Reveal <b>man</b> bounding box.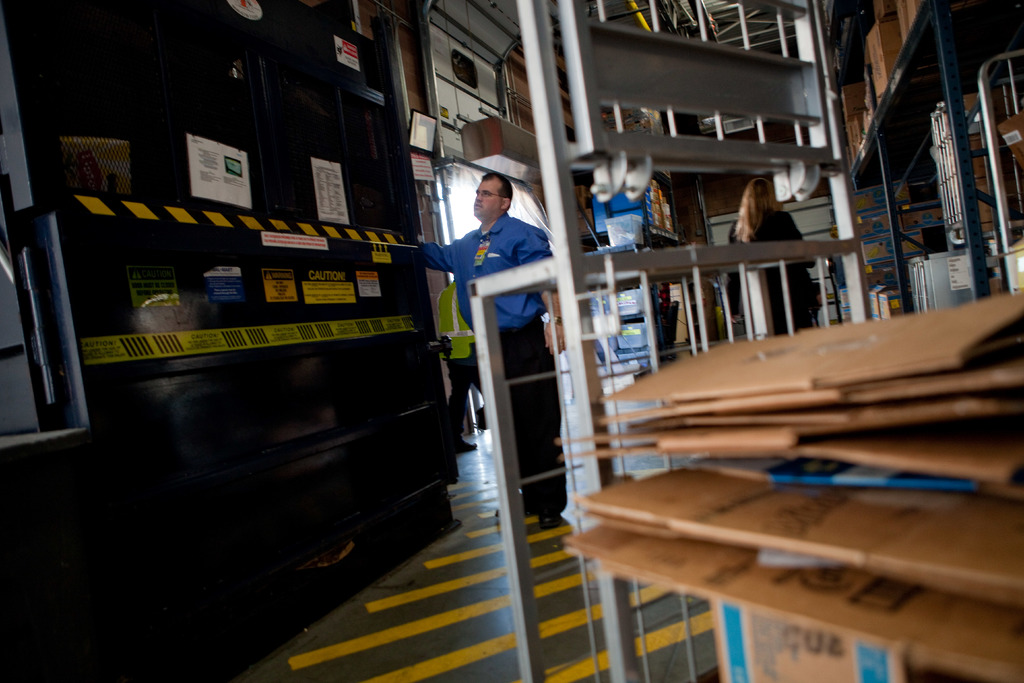
Revealed: 435:154:577:501.
